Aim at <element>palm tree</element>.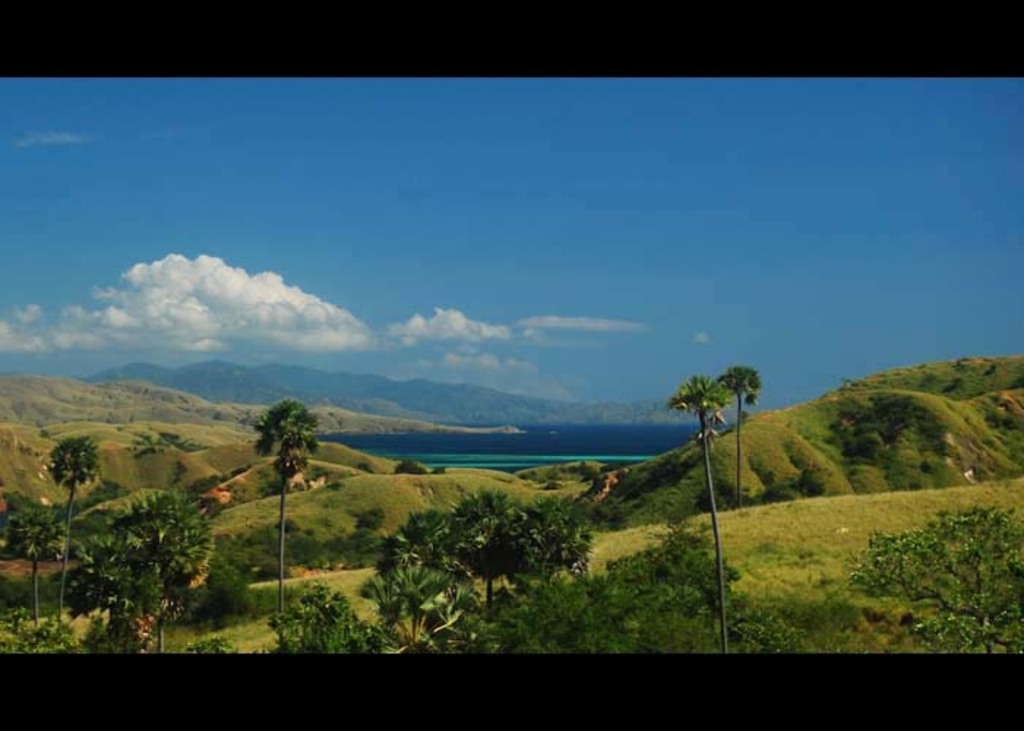
Aimed at select_region(250, 392, 325, 618).
